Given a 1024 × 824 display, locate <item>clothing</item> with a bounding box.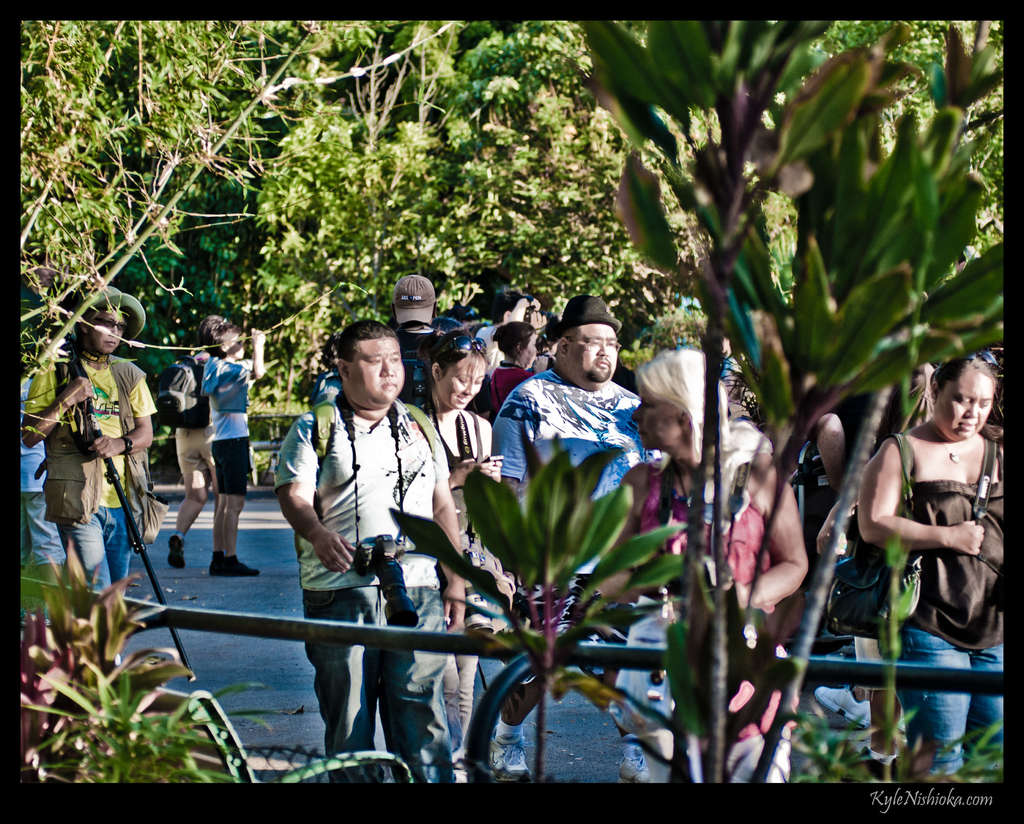
Located: {"x1": 886, "y1": 423, "x2": 1005, "y2": 781}.
